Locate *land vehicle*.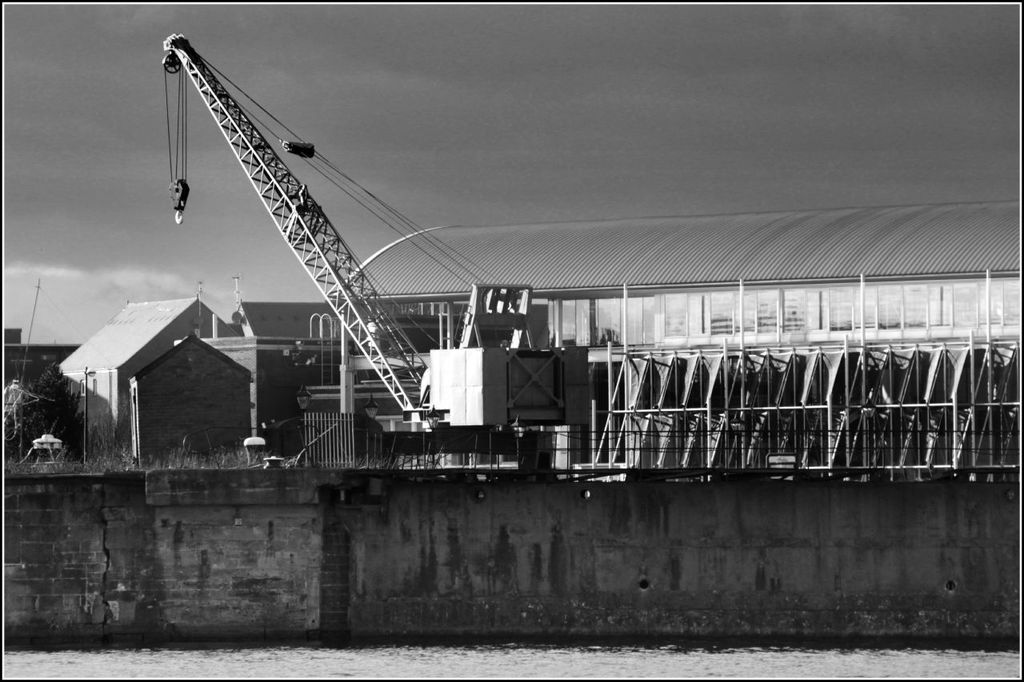
Bounding box: x1=161 y1=31 x2=590 y2=469.
